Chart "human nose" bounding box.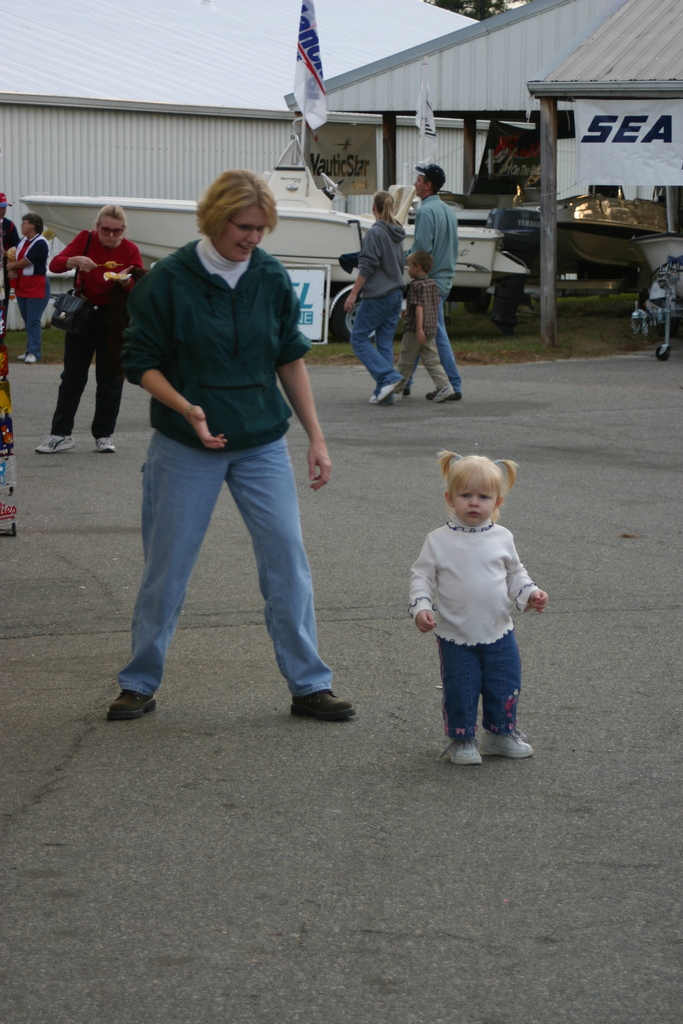
Charted: <region>247, 232, 263, 248</region>.
